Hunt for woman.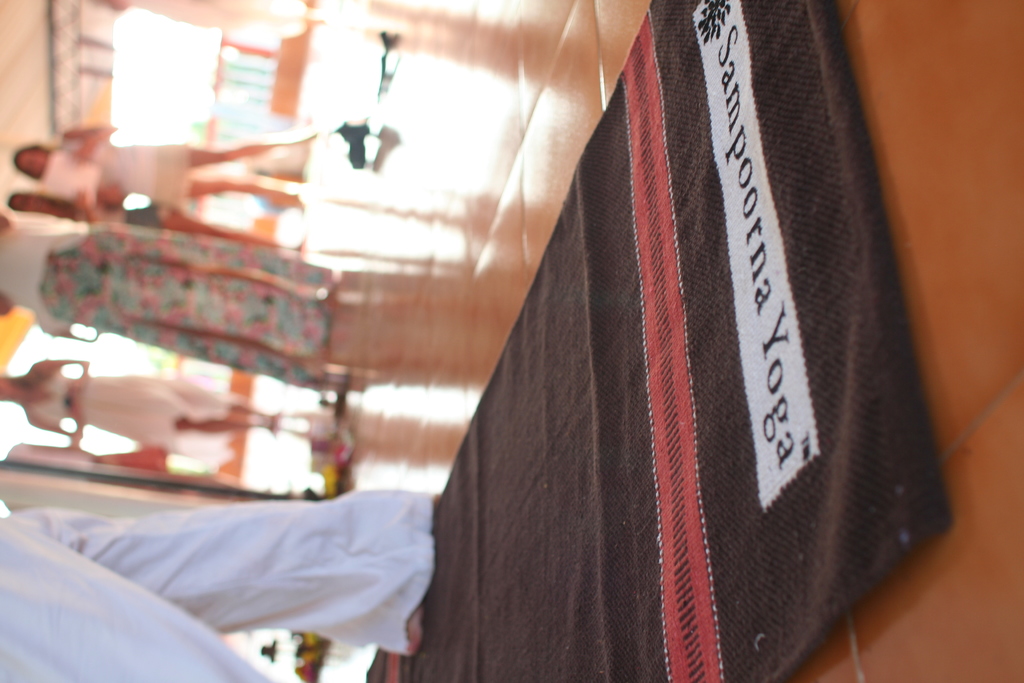
Hunted down at l=9, t=126, r=321, b=208.
